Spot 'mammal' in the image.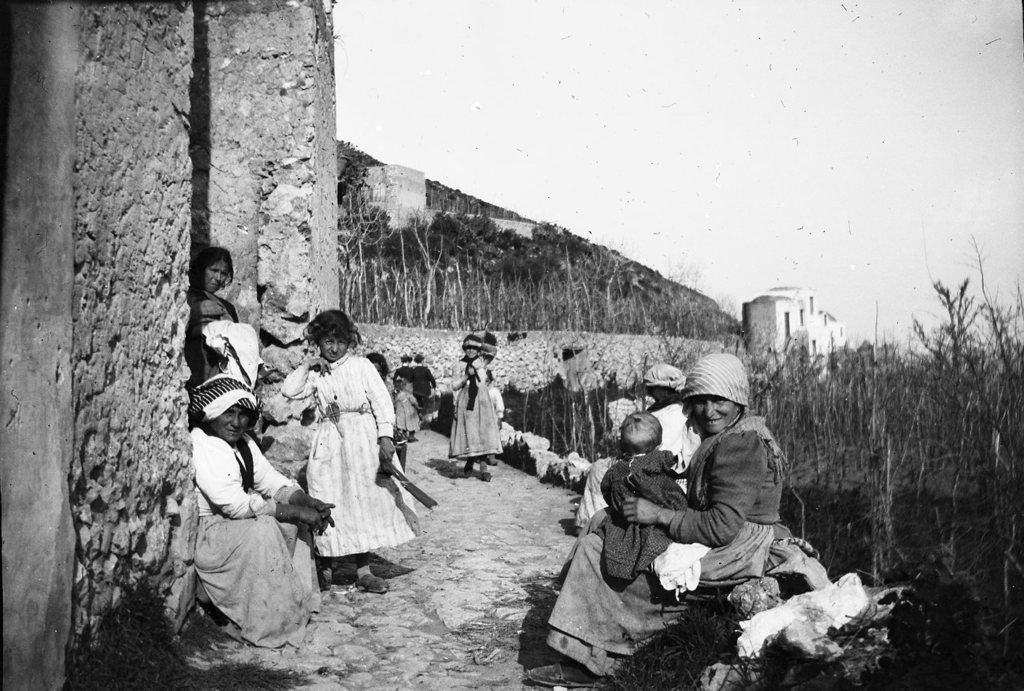
'mammal' found at bbox(596, 411, 686, 584).
